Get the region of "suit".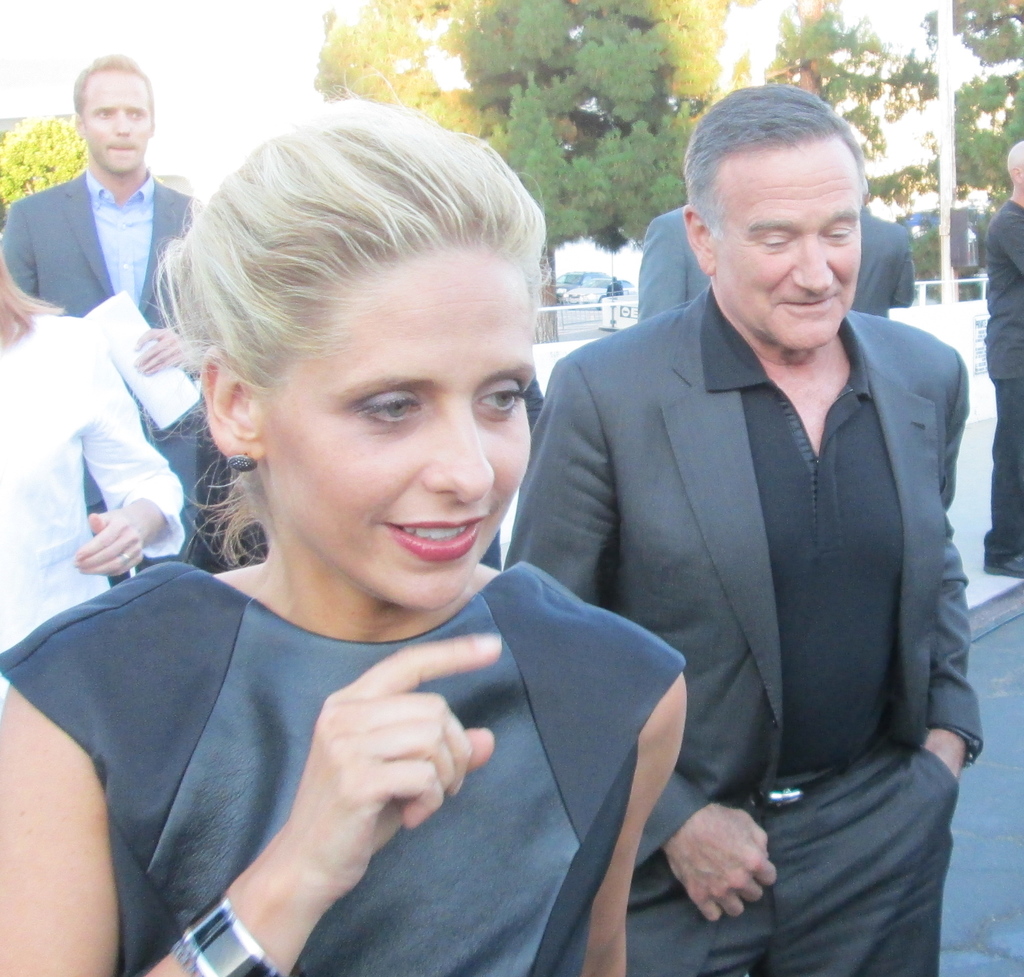
l=0, t=165, r=198, b=566.
